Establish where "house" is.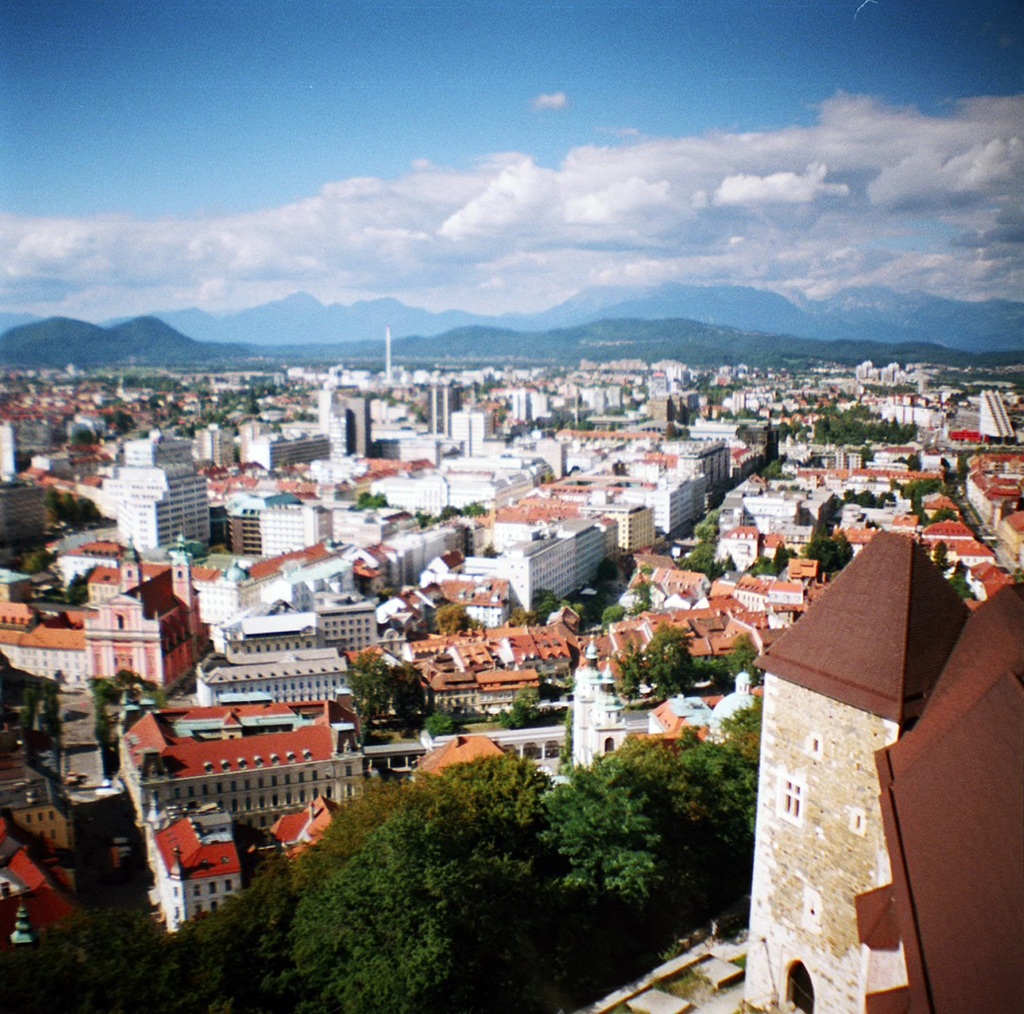
Established at (x1=0, y1=758, x2=82, y2=882).
